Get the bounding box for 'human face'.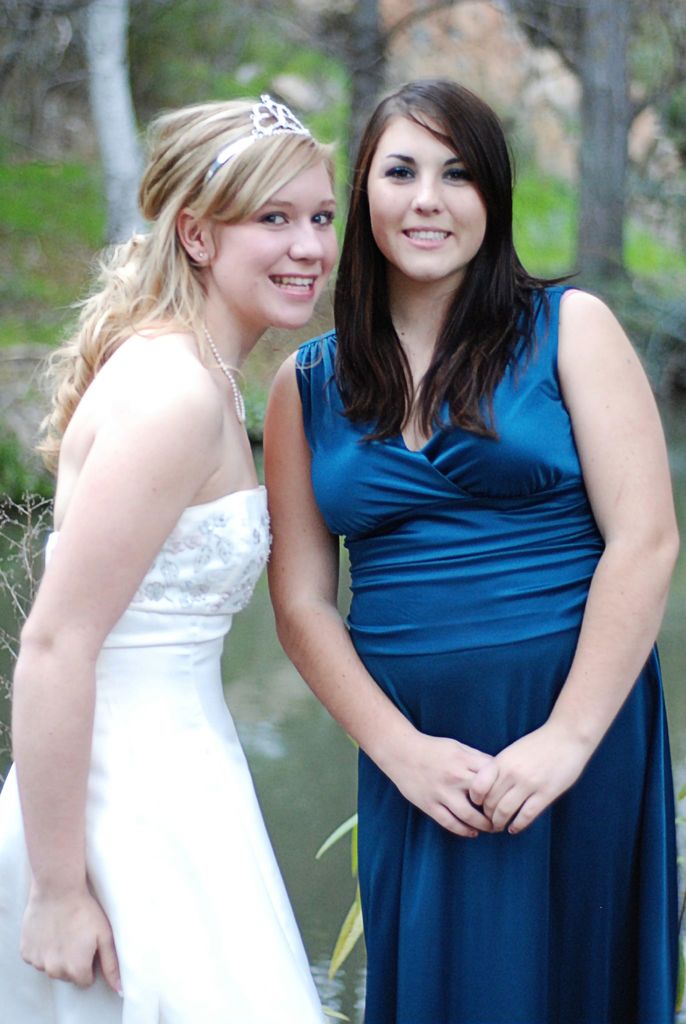
select_region(365, 108, 487, 283).
